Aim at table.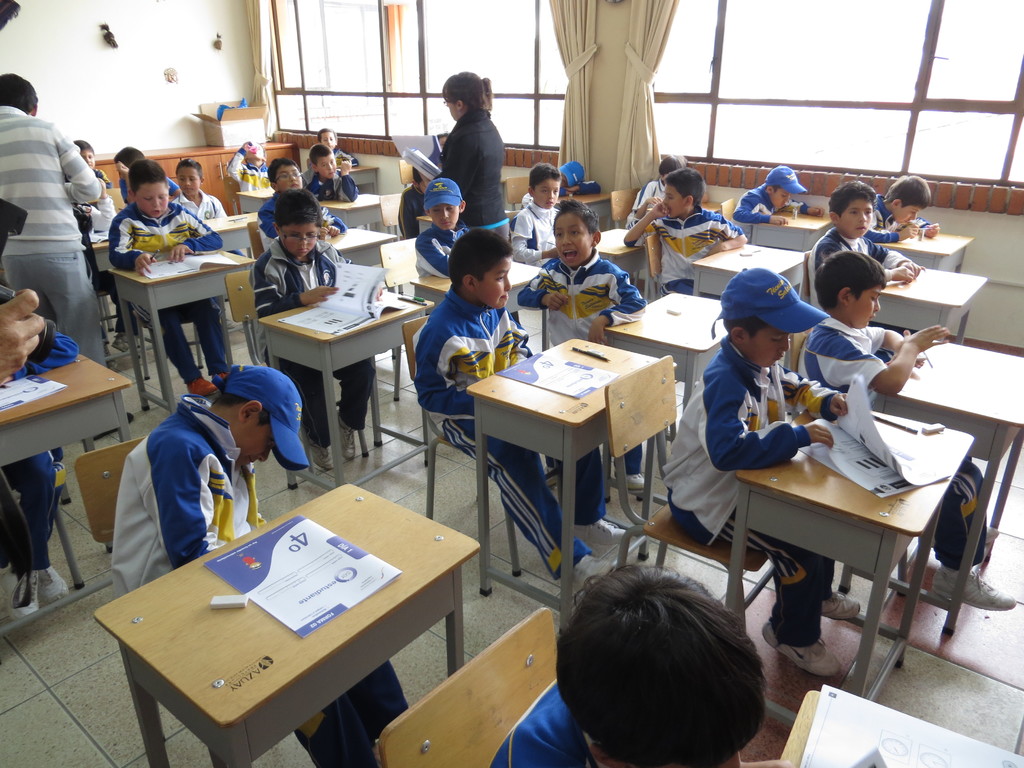
Aimed at 689:234:813:372.
